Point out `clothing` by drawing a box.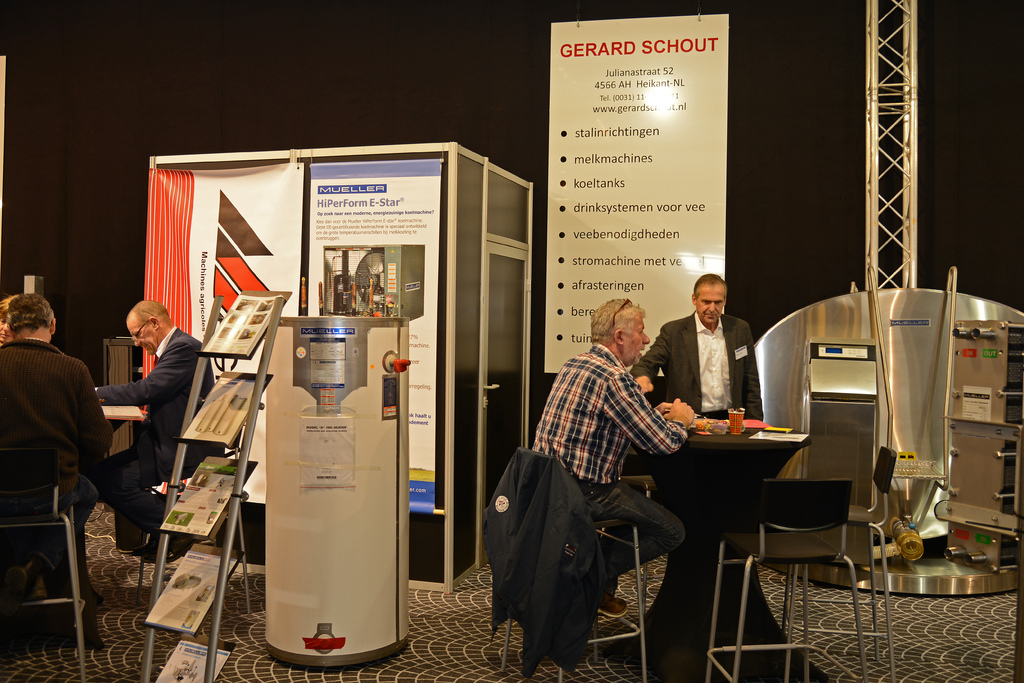
box=[94, 329, 205, 570].
